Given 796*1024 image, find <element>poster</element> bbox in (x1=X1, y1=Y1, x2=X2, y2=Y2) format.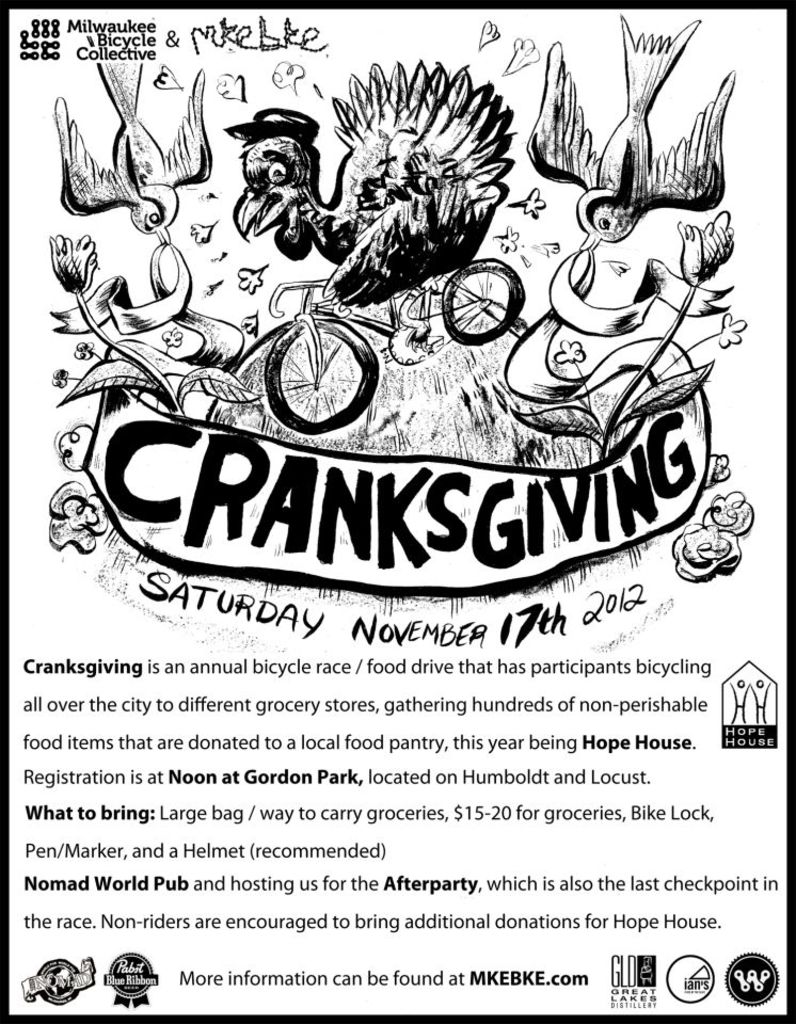
(x1=0, y1=0, x2=795, y2=1023).
